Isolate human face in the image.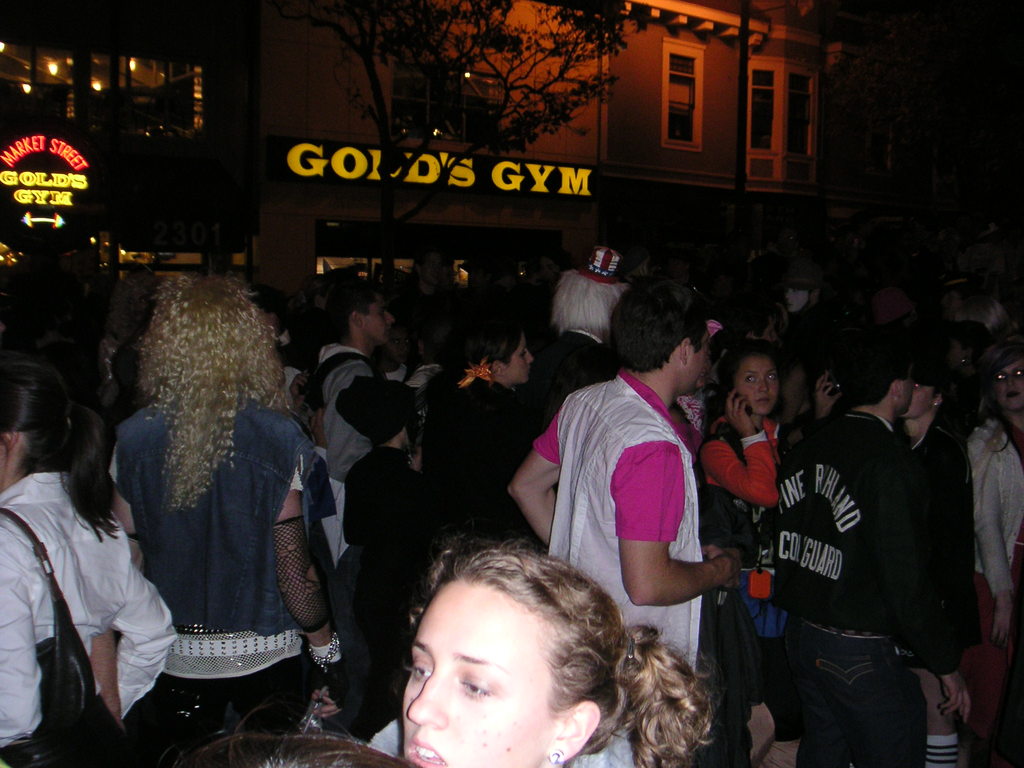
Isolated region: l=993, t=362, r=1023, b=409.
